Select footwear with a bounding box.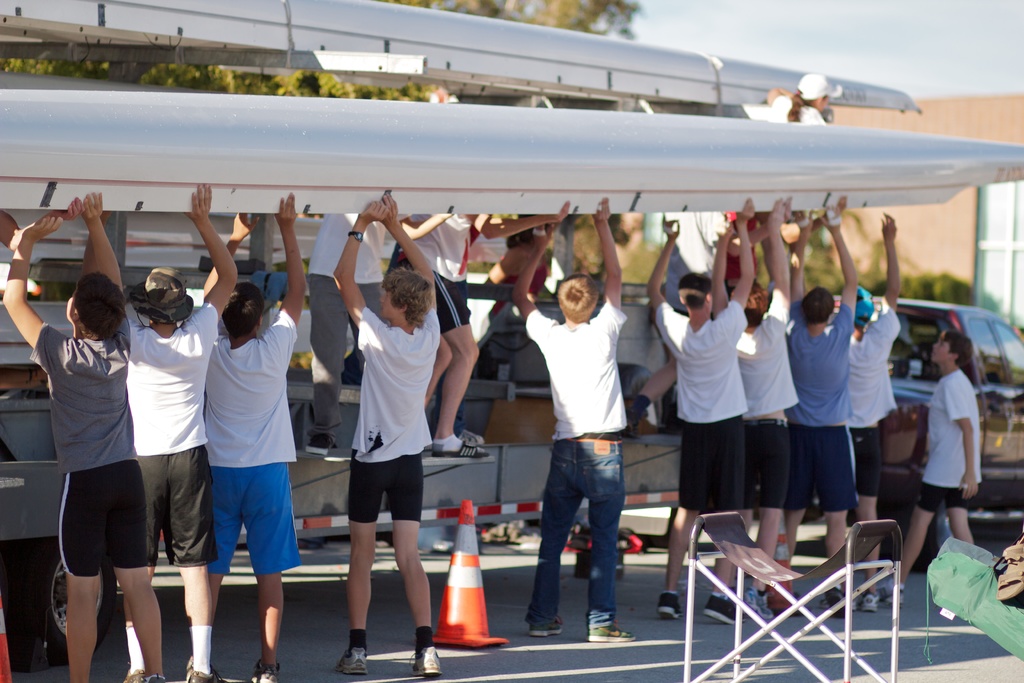
box(410, 645, 444, 677).
